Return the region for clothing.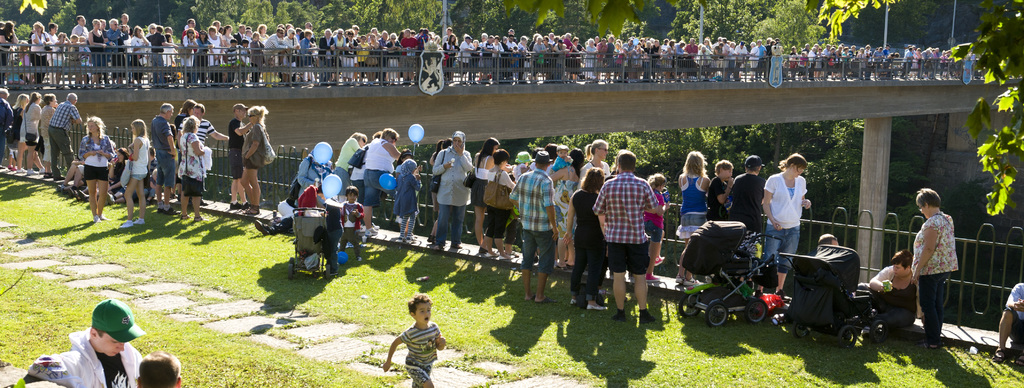
crop(392, 162, 422, 240).
